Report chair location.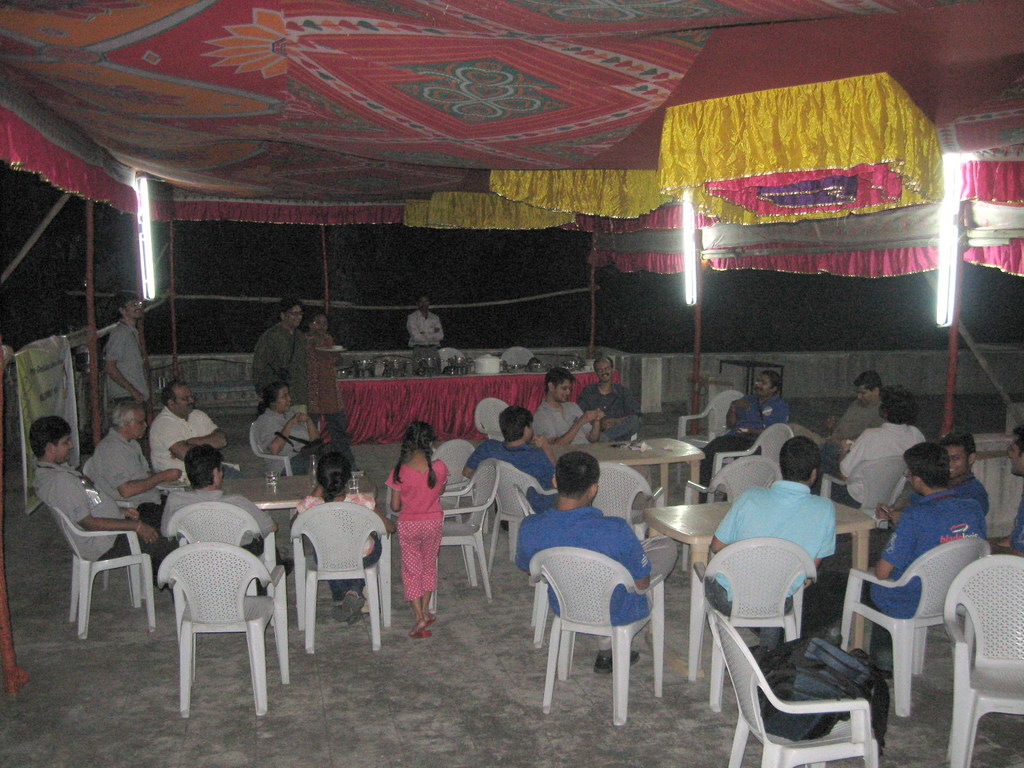
Report: left=154, top=542, right=292, bottom=717.
